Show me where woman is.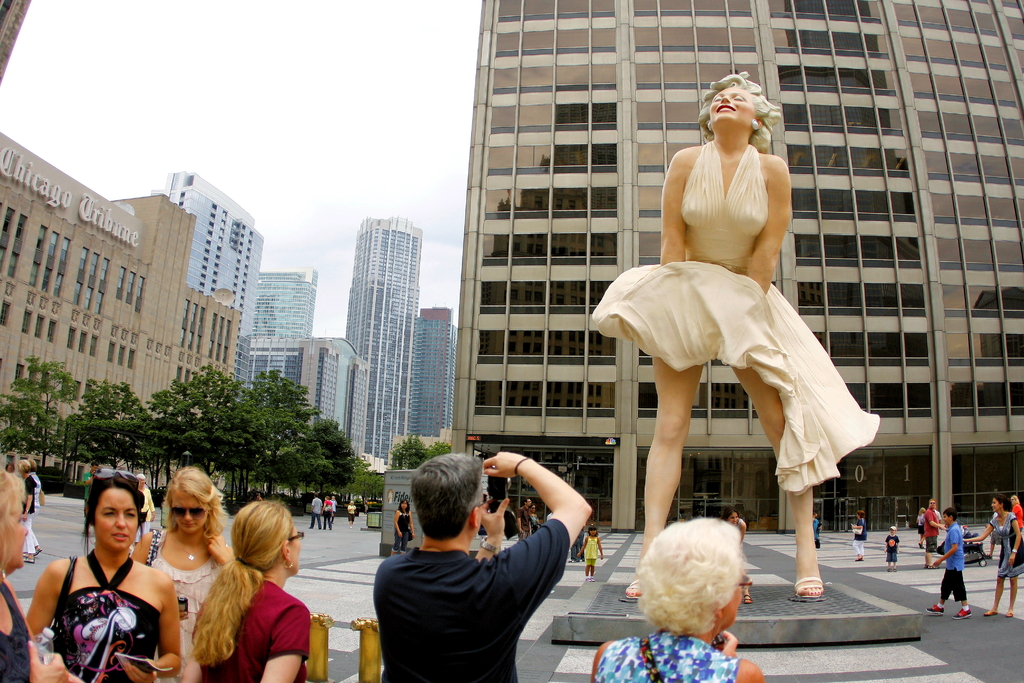
woman is at box=[347, 502, 357, 529].
